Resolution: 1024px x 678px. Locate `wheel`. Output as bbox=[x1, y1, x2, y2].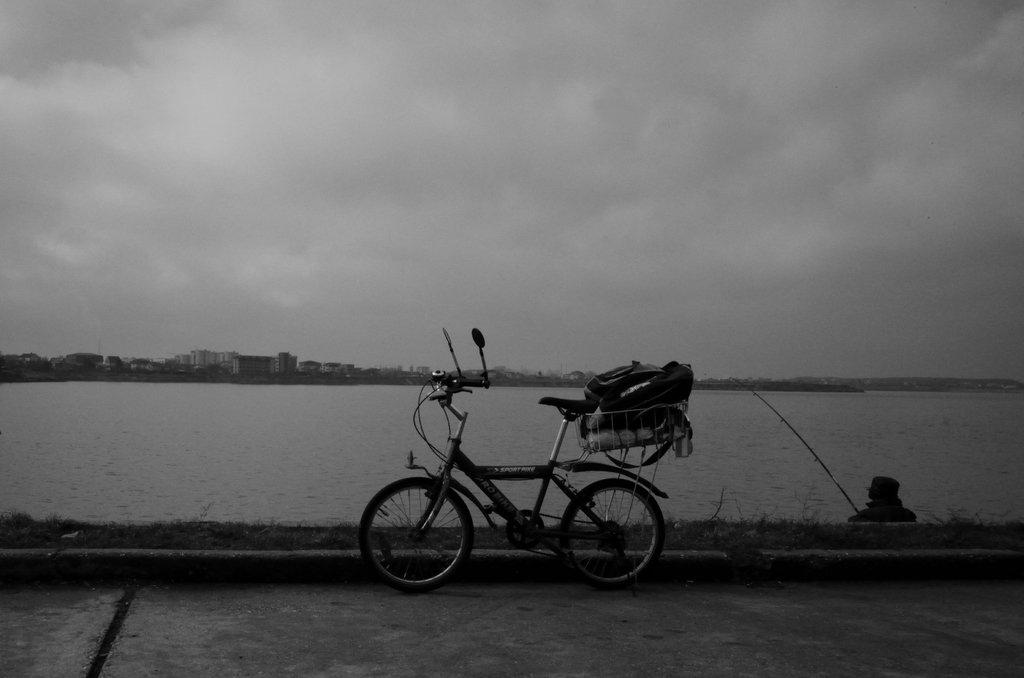
bbox=[355, 475, 474, 594].
